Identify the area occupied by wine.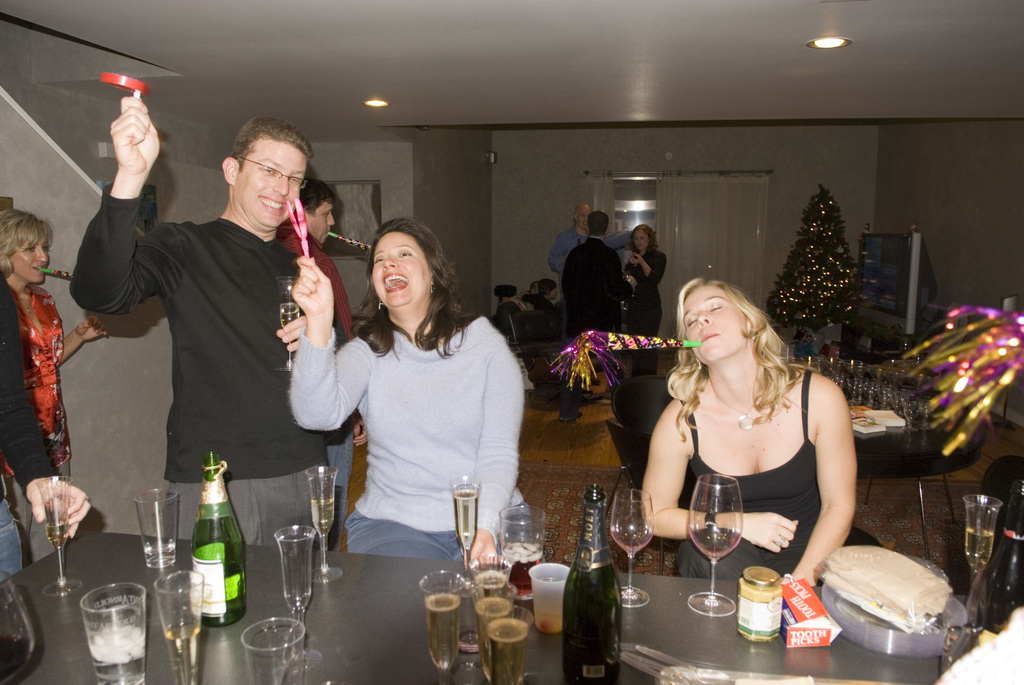
Area: [left=75, top=585, right=138, bottom=684].
